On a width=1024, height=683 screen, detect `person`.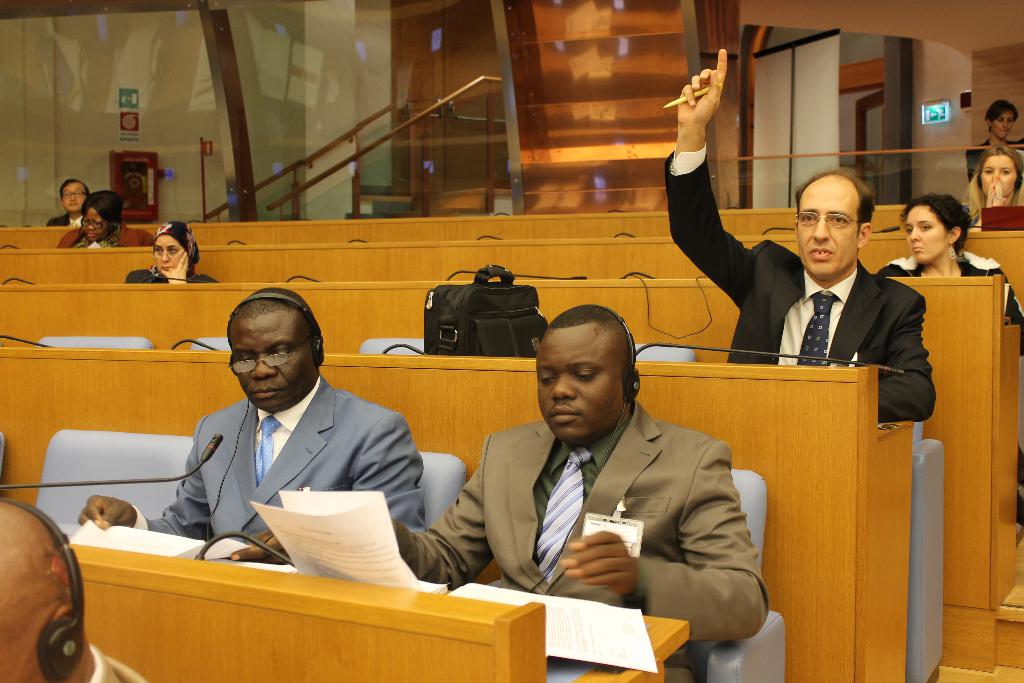
<bbox>963, 101, 1023, 180</bbox>.
